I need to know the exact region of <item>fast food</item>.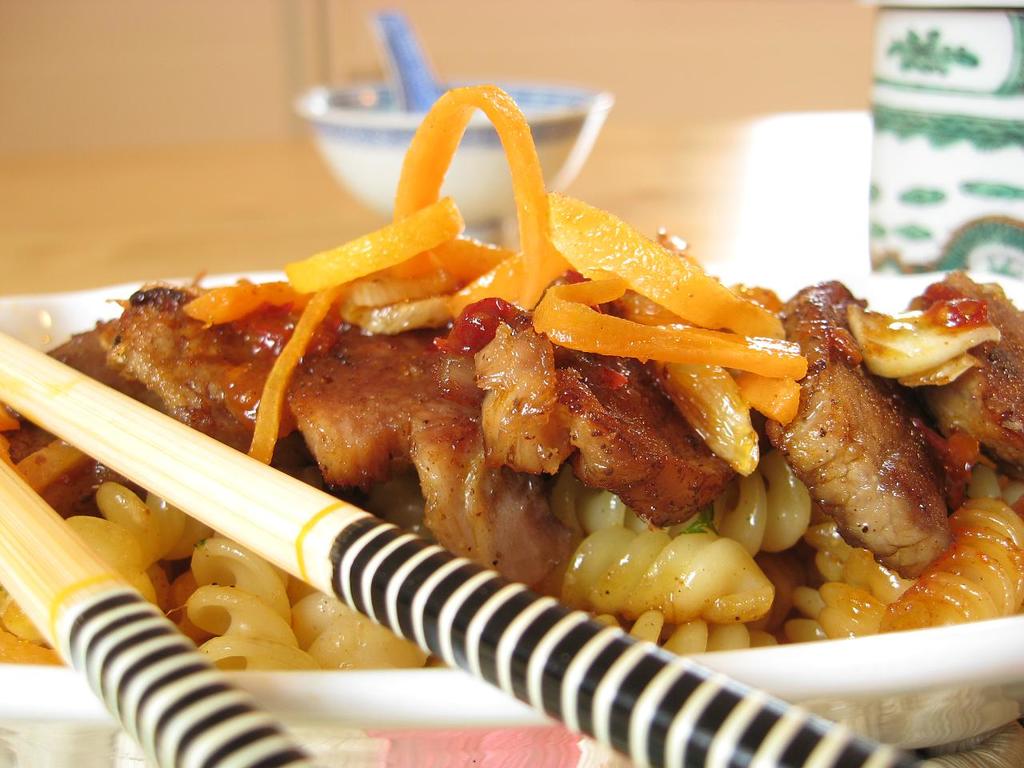
Region: bbox=(20, 94, 1023, 726).
